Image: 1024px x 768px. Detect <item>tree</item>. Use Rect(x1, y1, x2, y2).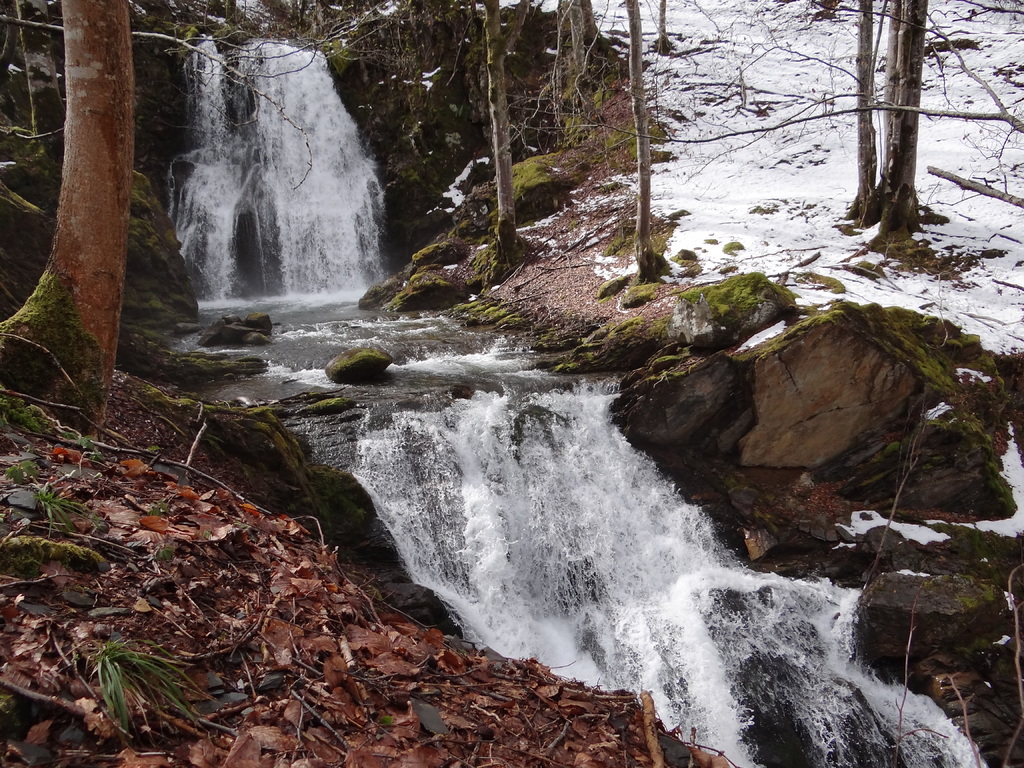
Rect(0, 0, 138, 440).
